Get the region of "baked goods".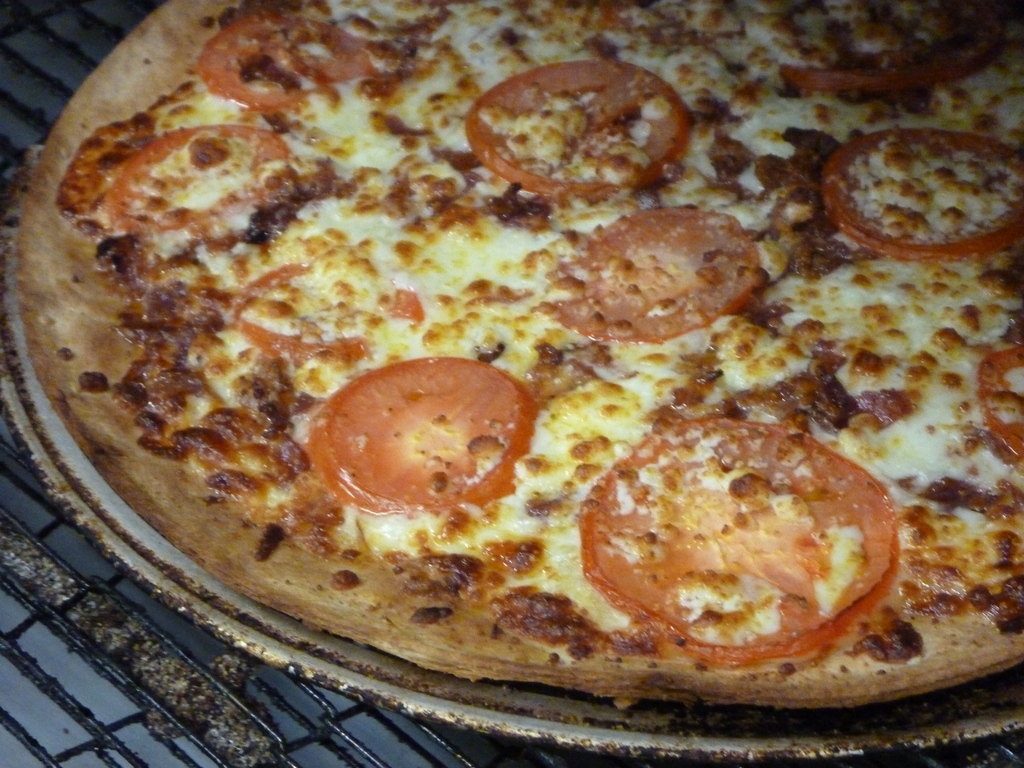
locate(13, 0, 1023, 738).
